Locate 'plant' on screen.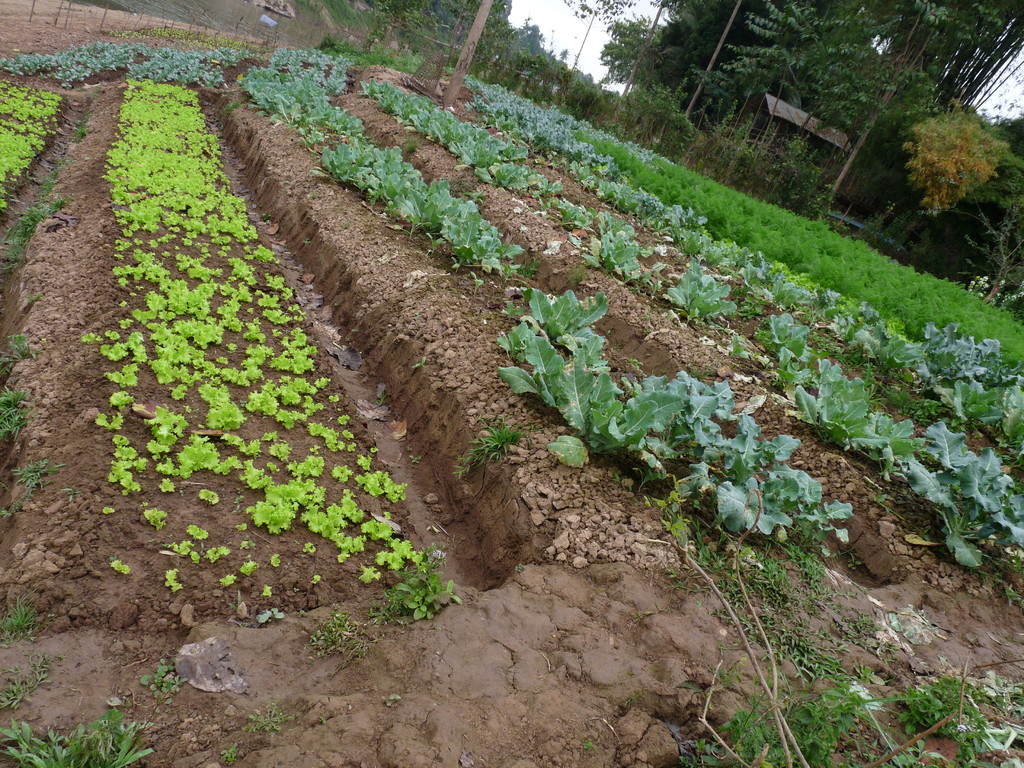
On screen at rect(3, 322, 40, 373).
